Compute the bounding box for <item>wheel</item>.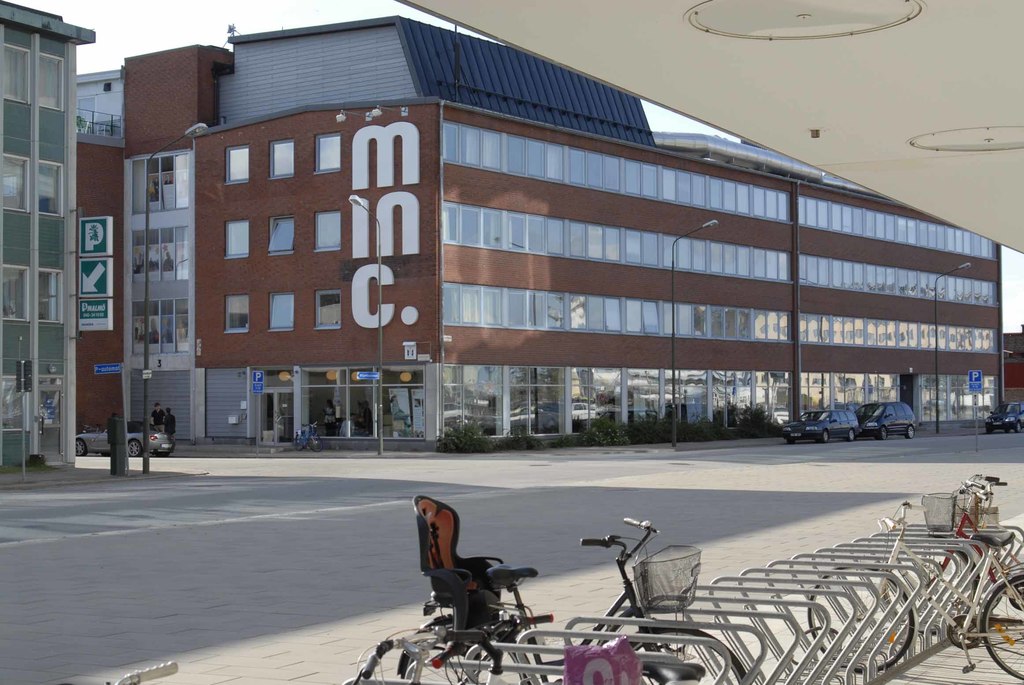
(x1=72, y1=438, x2=88, y2=458).
